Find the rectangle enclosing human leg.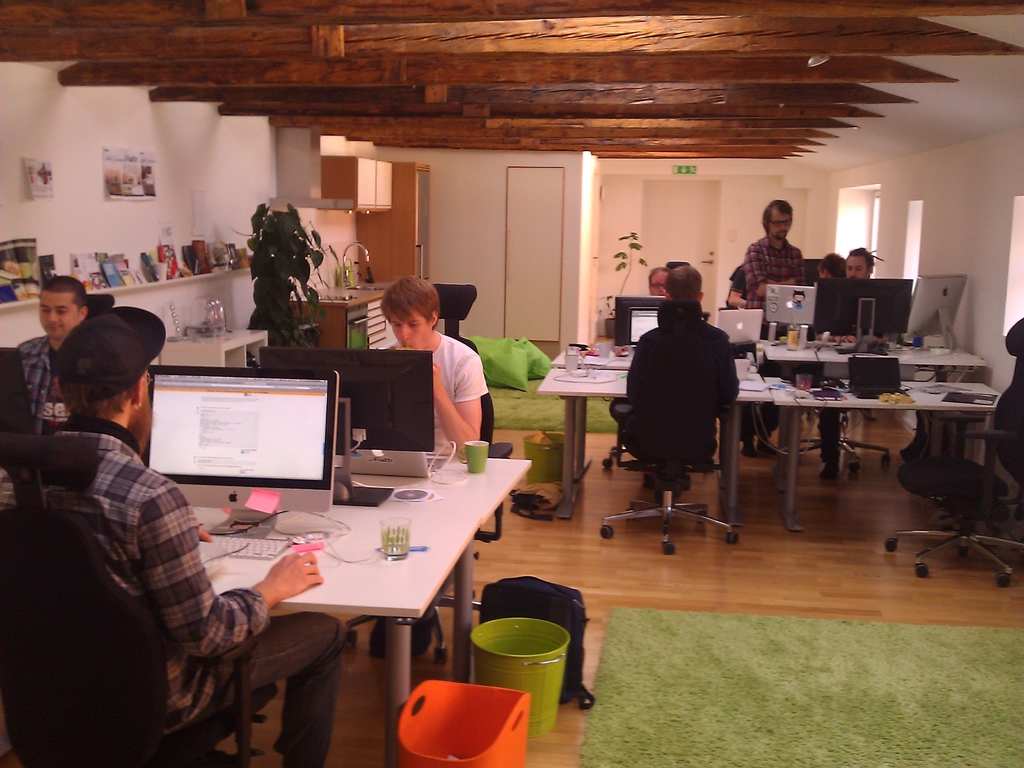
<bbox>738, 405, 758, 456</bbox>.
